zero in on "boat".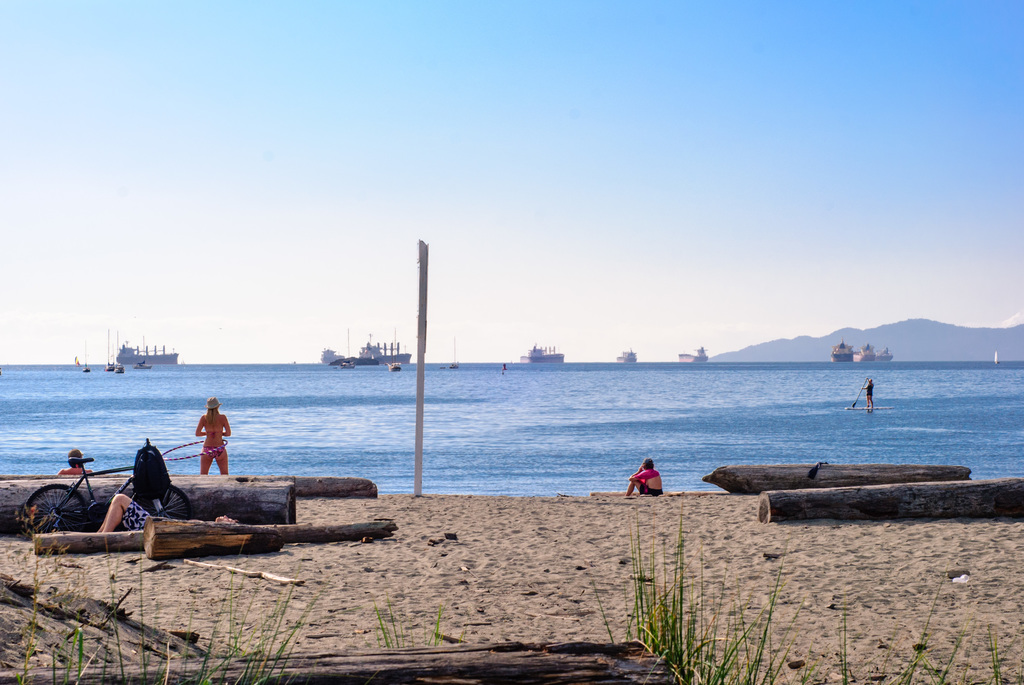
Zeroed in: [881,347,896,358].
